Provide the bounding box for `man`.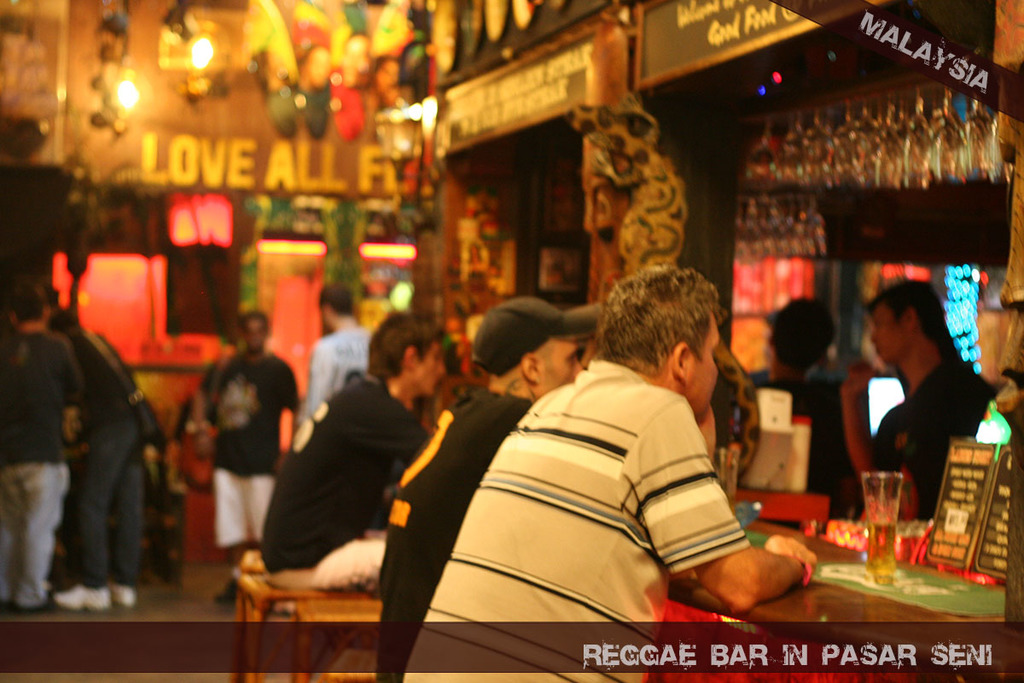
[847,281,1000,510].
